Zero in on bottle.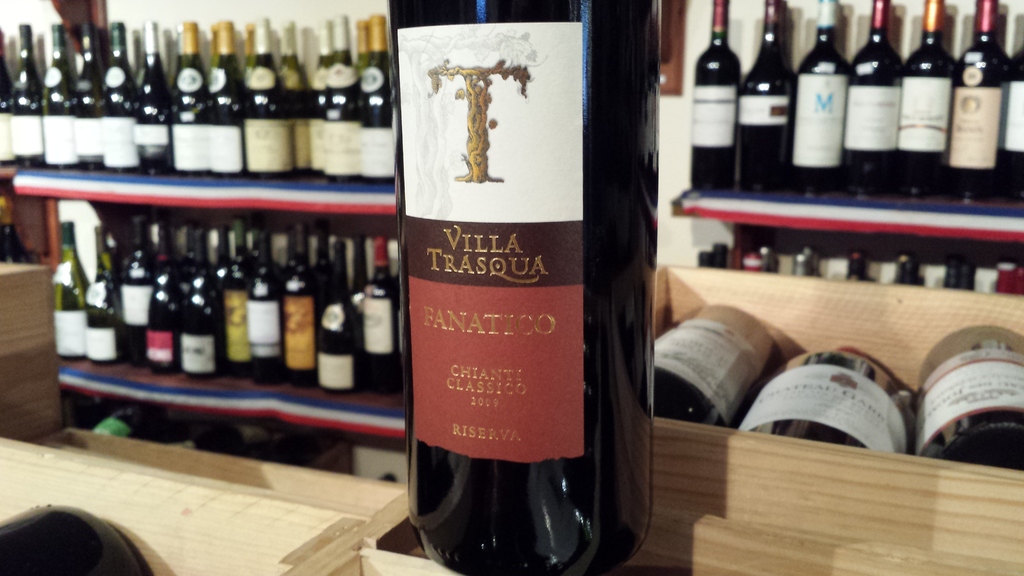
Zeroed in: x1=996 y1=263 x2=1023 y2=299.
